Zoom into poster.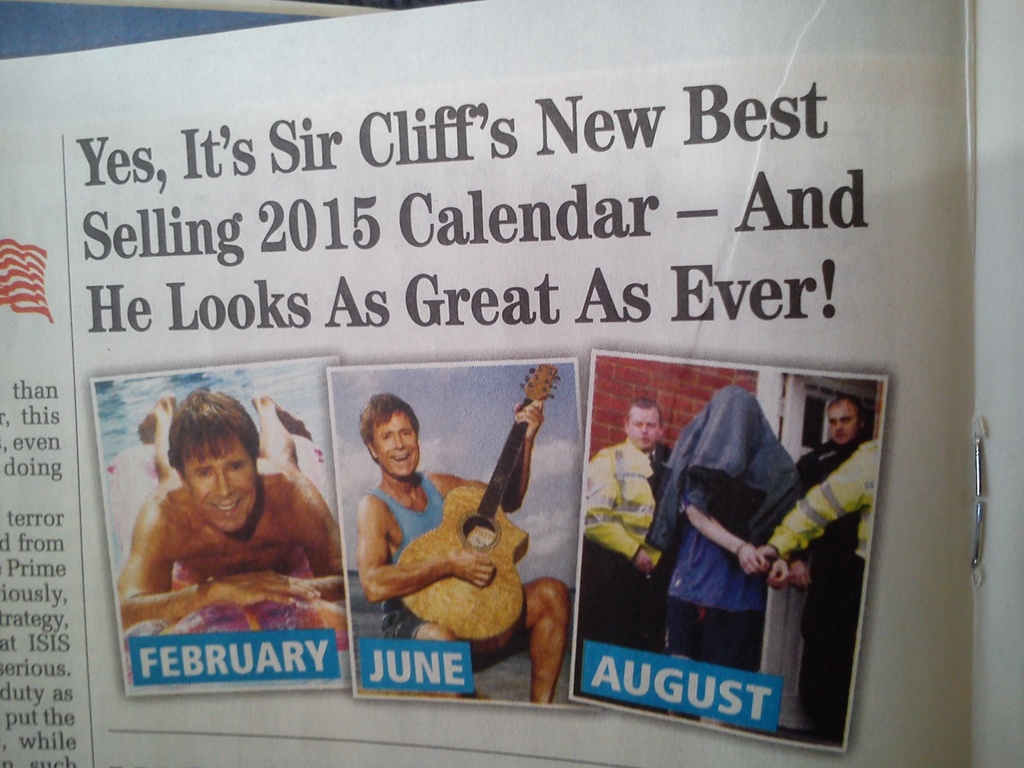
Zoom target: <bbox>324, 353, 598, 706</bbox>.
